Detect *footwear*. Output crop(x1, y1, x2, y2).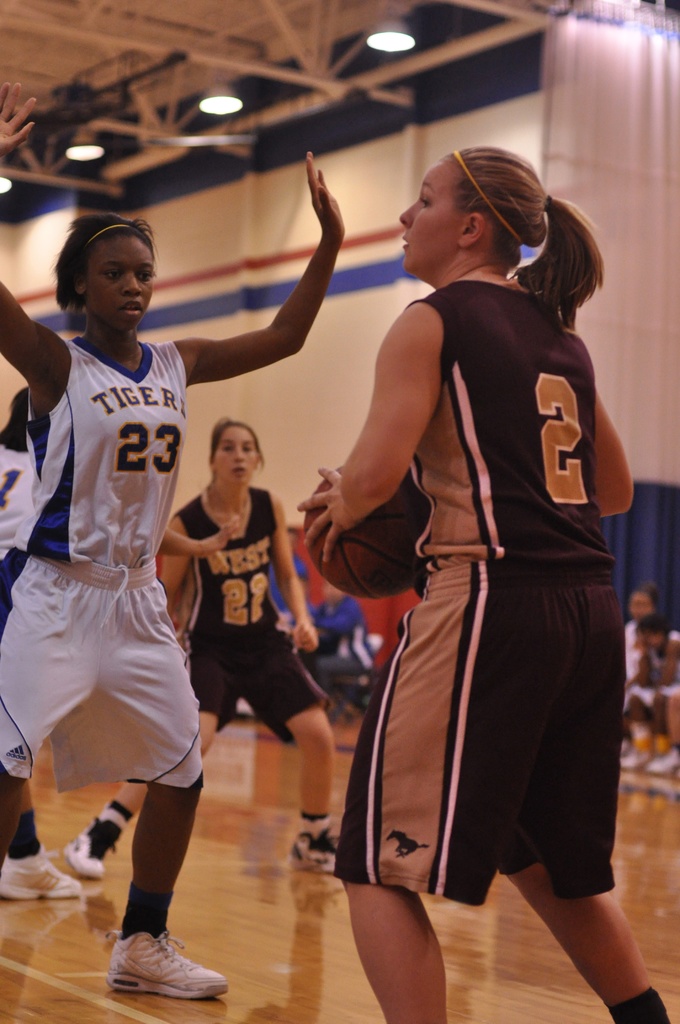
crop(606, 987, 669, 1023).
